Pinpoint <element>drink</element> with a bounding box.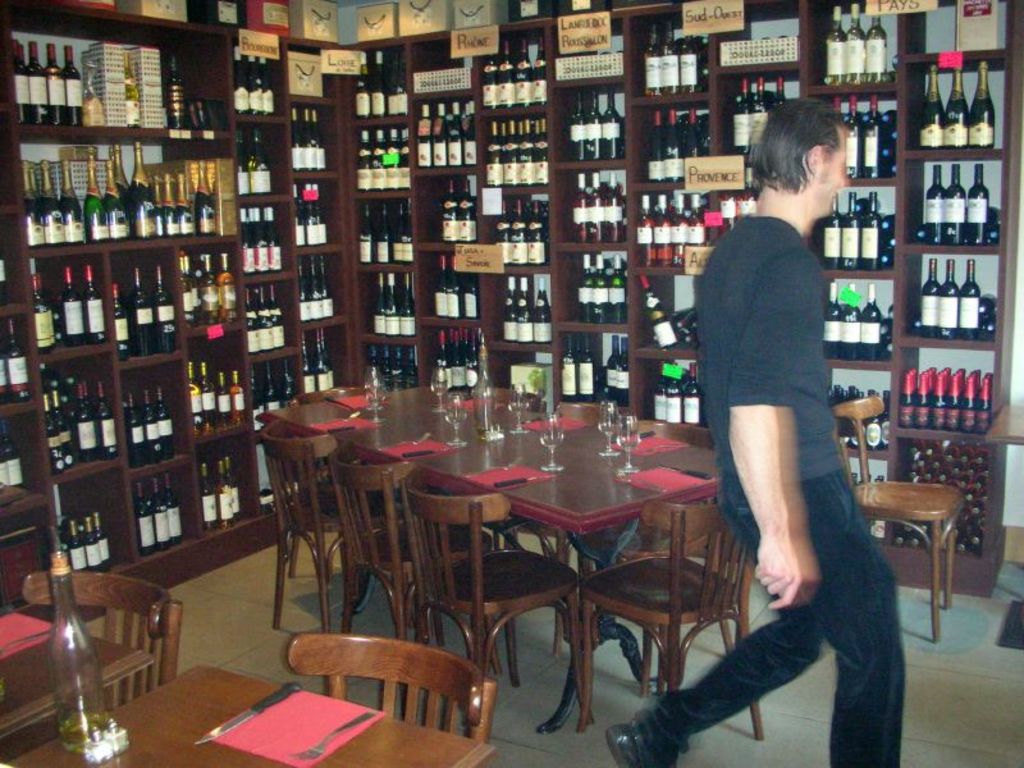
[x1=499, y1=40, x2=517, y2=111].
